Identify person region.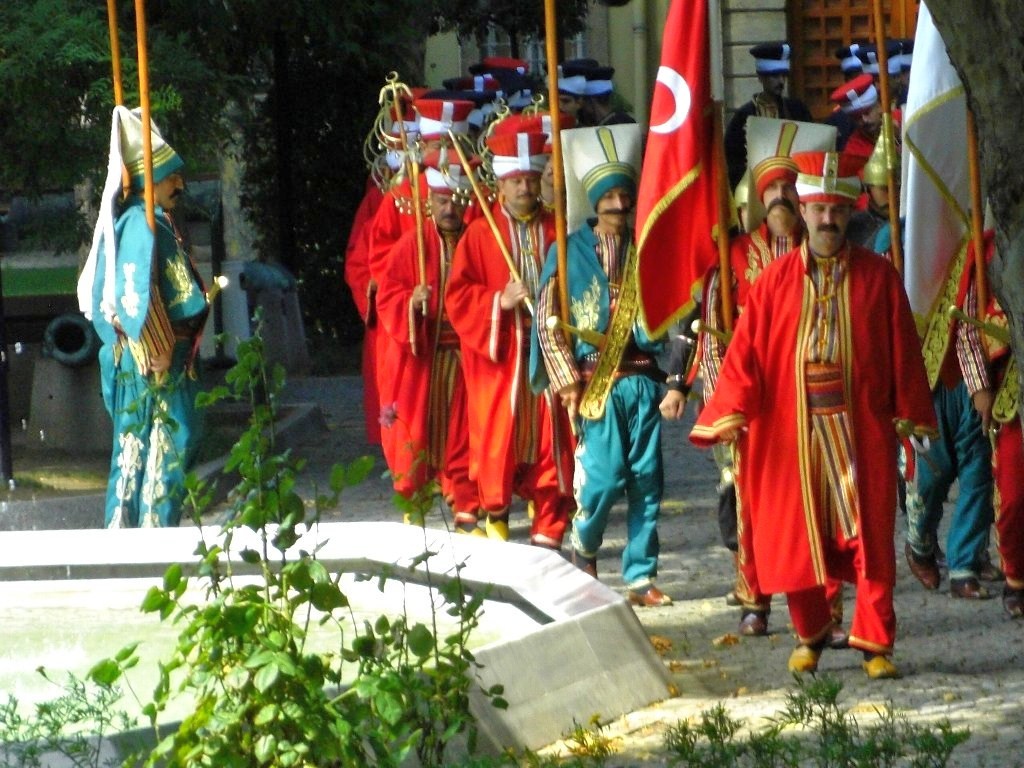
Region: (x1=817, y1=35, x2=1023, y2=620).
